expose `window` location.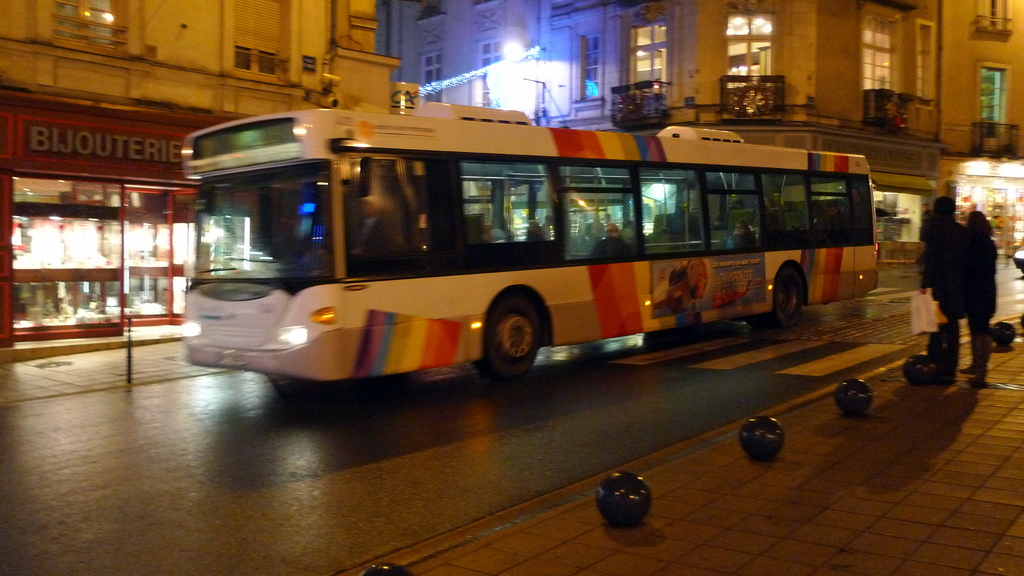
Exposed at (765,172,811,237).
